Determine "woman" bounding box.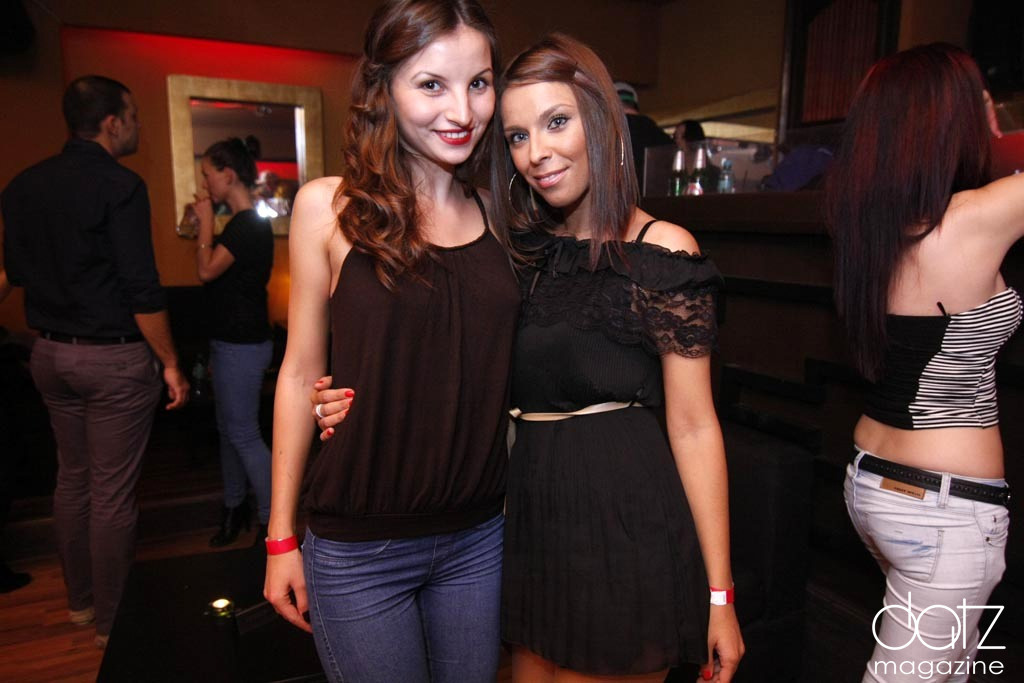
Determined: crop(799, 34, 1023, 682).
